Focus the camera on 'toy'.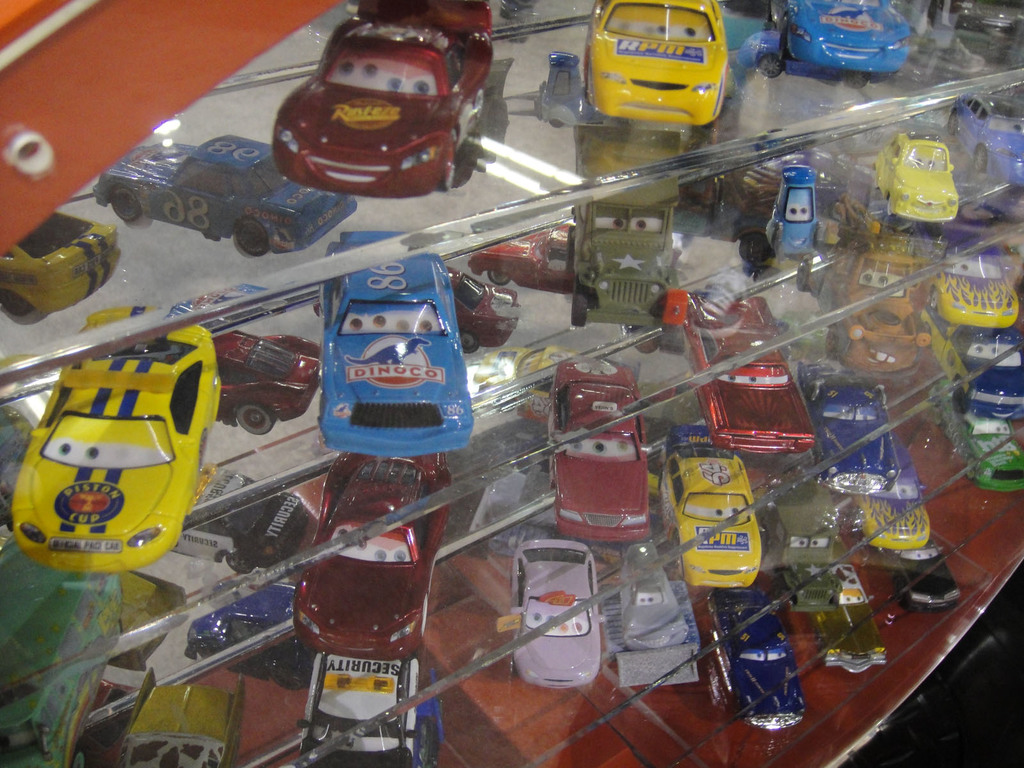
Focus region: <region>875, 126, 966, 223</region>.
